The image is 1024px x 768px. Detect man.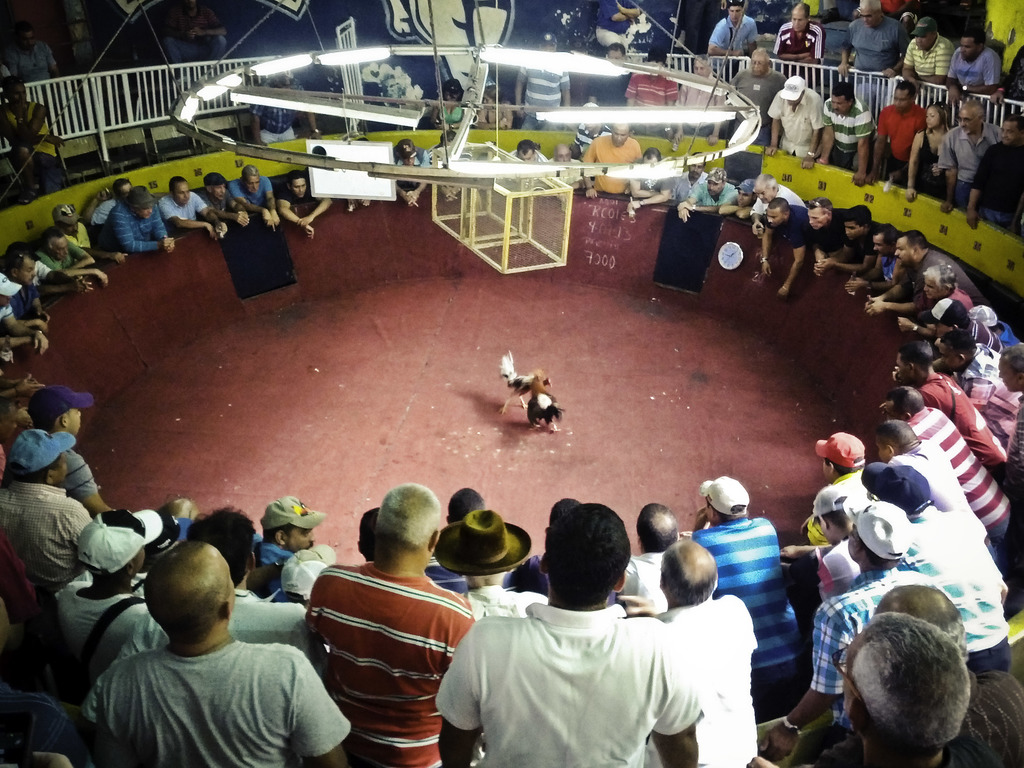
Detection: box=[430, 499, 701, 767].
